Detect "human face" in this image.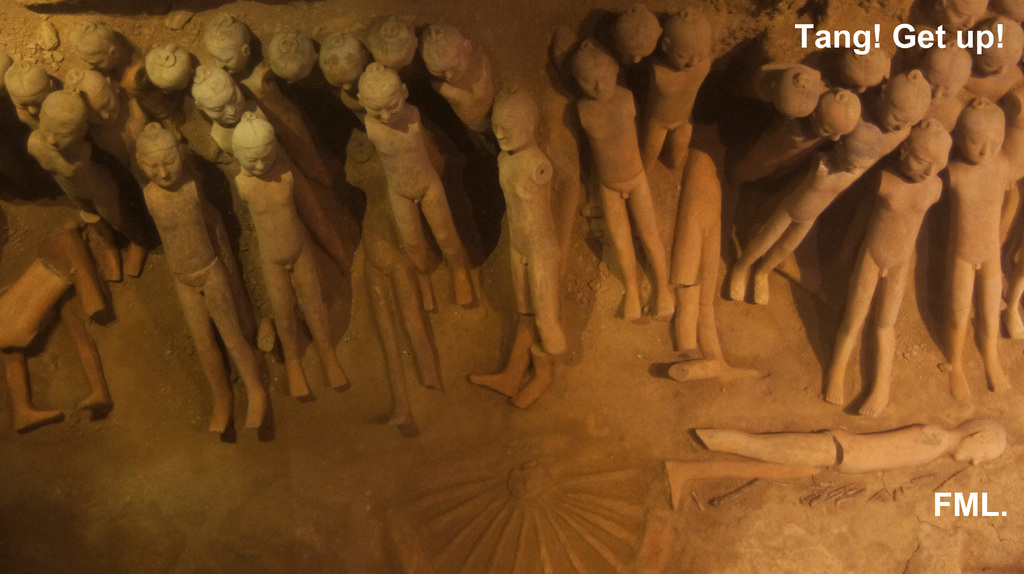
Detection: (x1=951, y1=438, x2=1006, y2=465).
